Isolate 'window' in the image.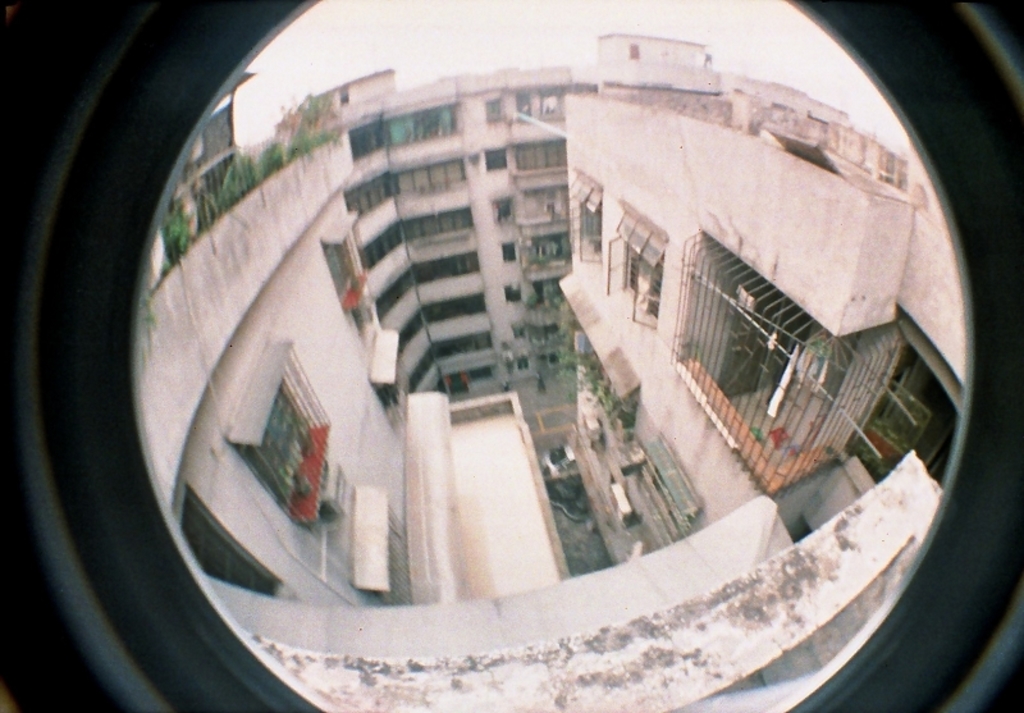
Isolated region: 492/191/517/230.
